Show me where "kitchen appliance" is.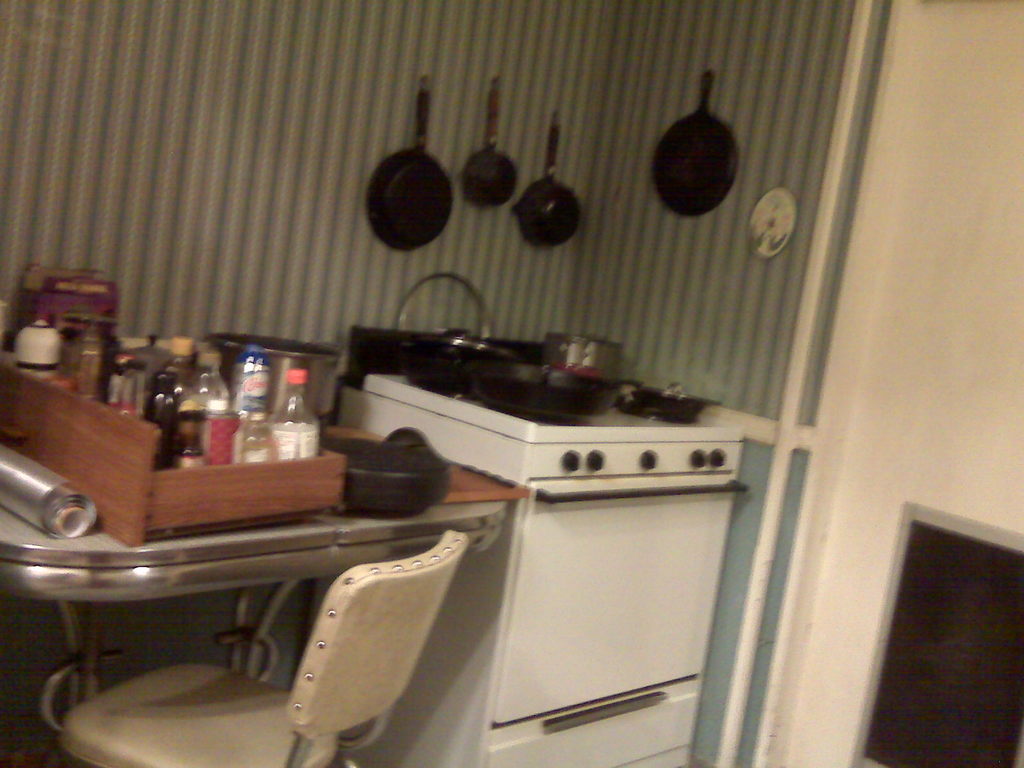
"kitchen appliance" is at (x1=270, y1=363, x2=317, y2=454).
